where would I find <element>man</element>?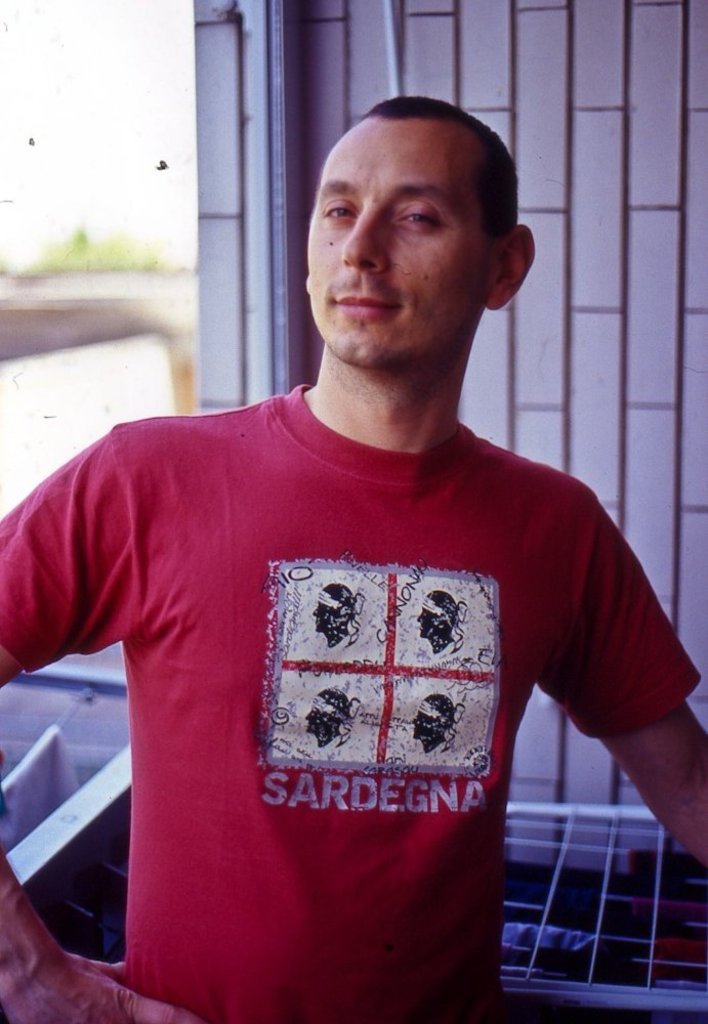
At 24/98/674/1000.
